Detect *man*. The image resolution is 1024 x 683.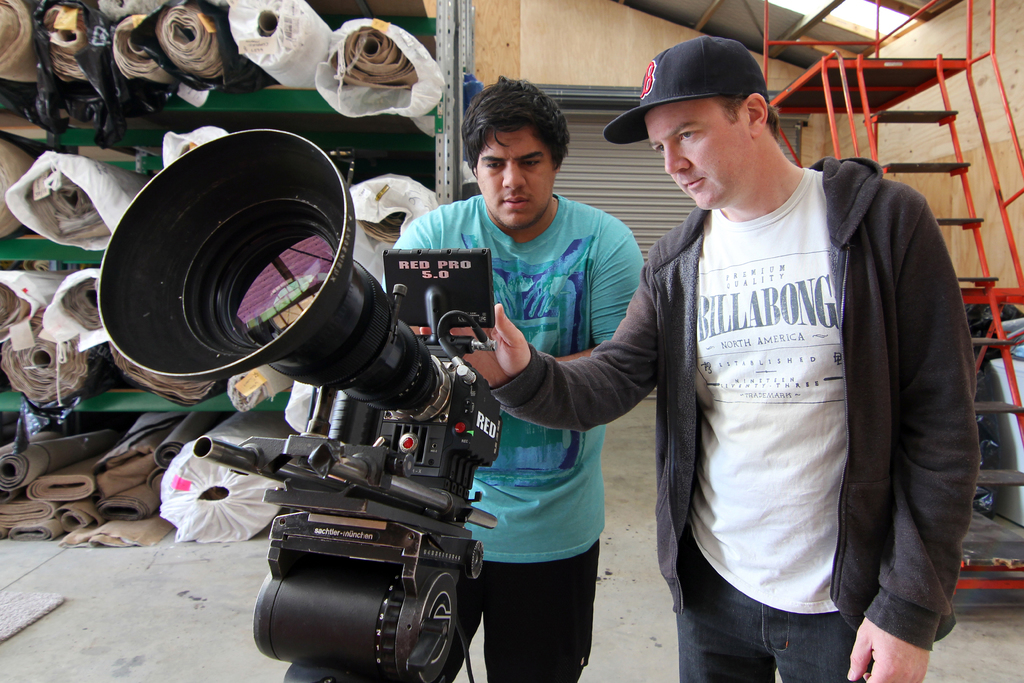
BBox(529, 9, 984, 679).
